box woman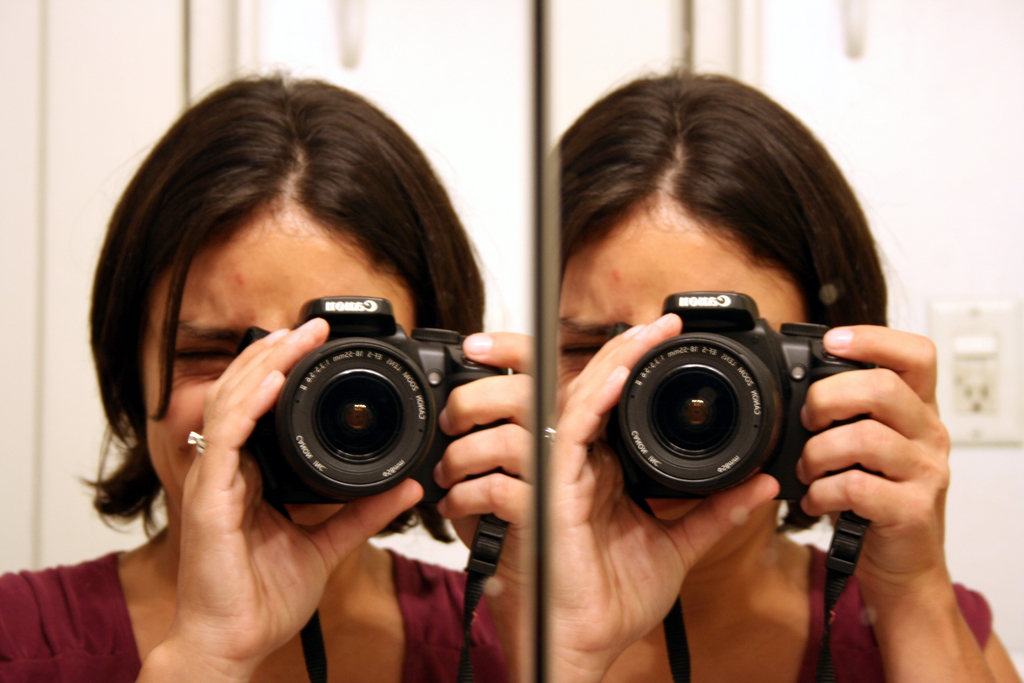
bbox=[543, 65, 1023, 682]
